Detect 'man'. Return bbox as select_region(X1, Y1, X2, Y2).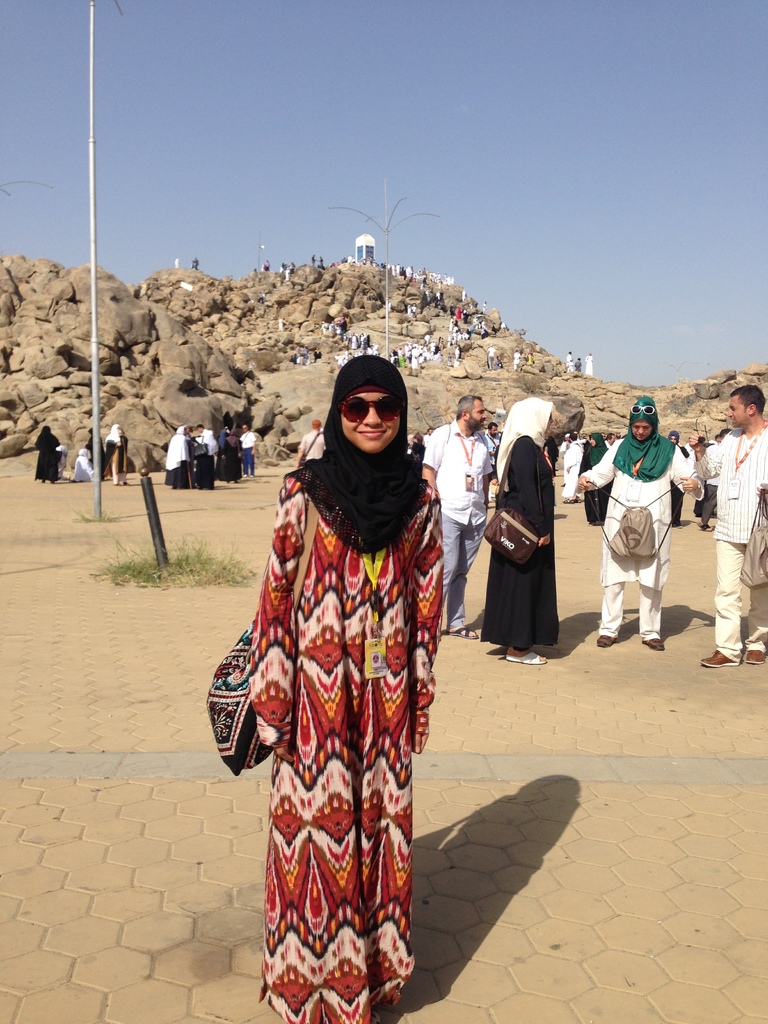
select_region(284, 266, 289, 280).
